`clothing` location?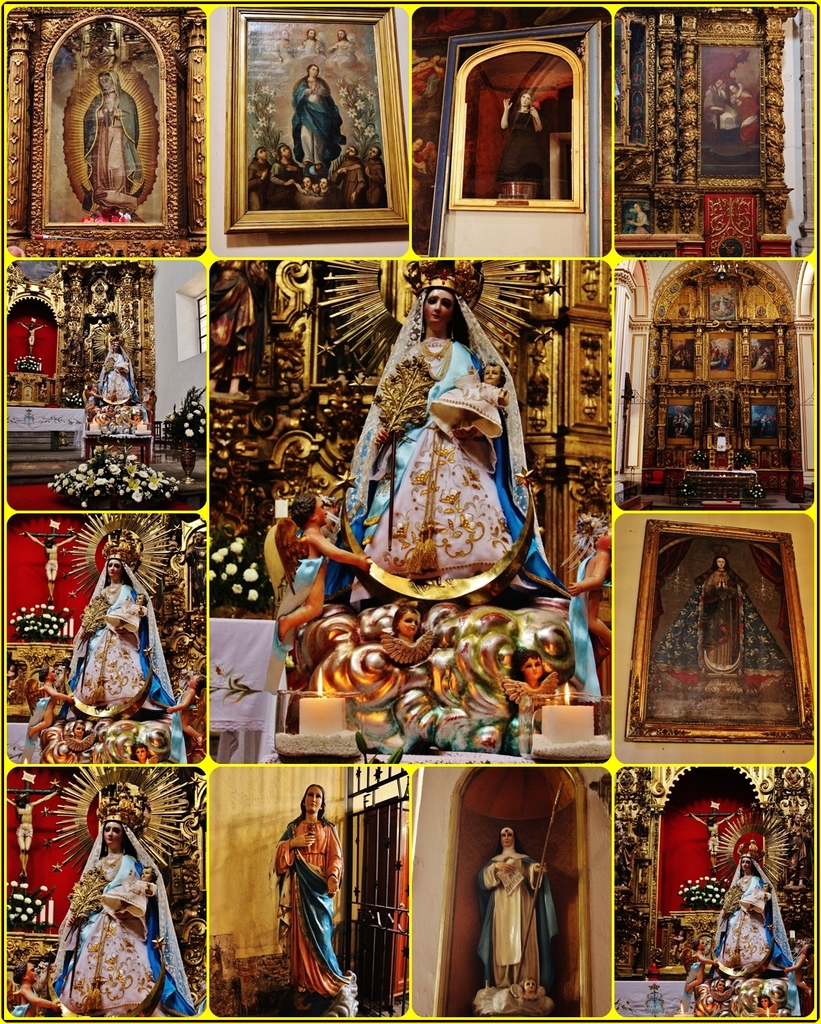
<bbox>350, 323, 529, 580</bbox>
